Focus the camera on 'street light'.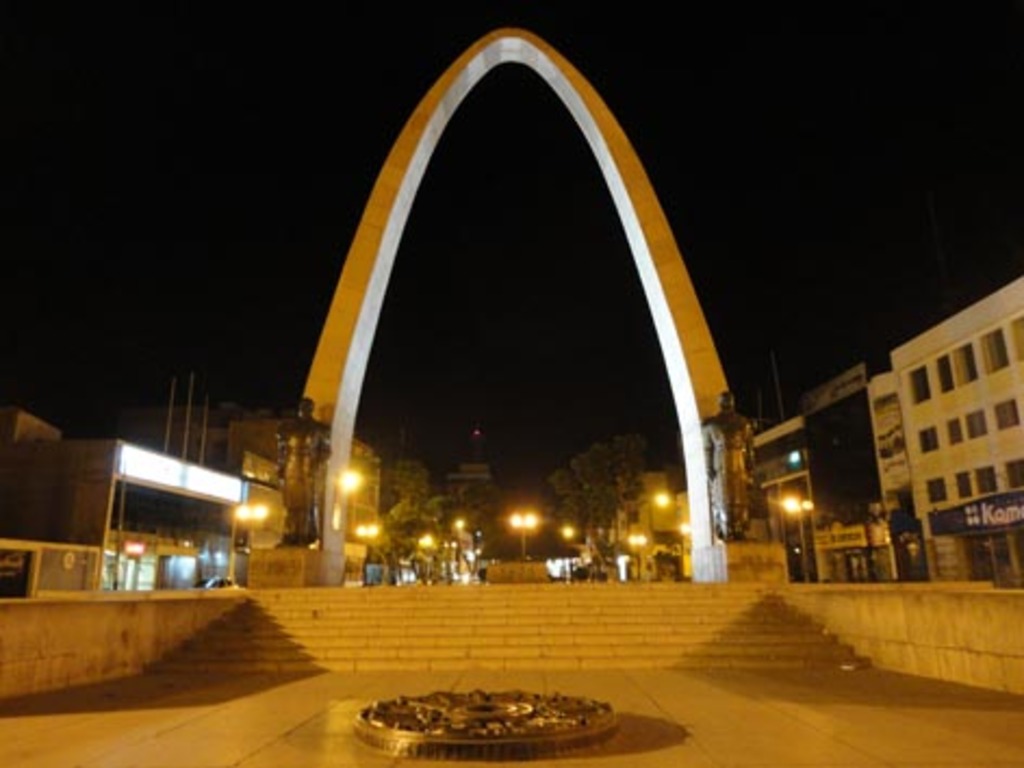
Focus region: [x1=510, y1=508, x2=540, y2=558].
